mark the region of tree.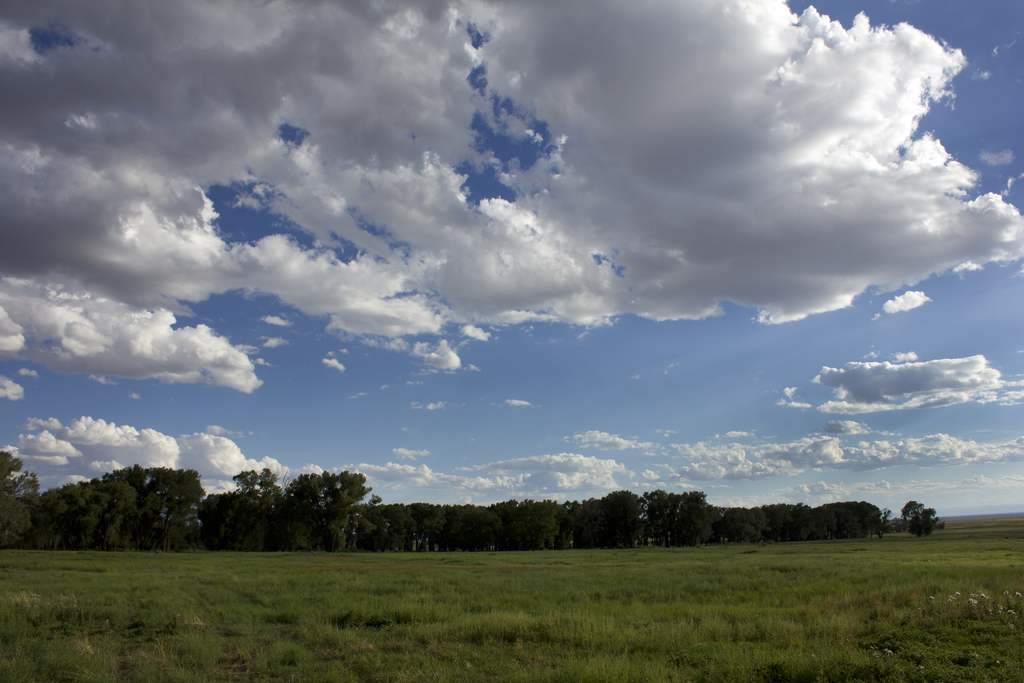
Region: (left=561, top=488, right=648, bottom=550).
